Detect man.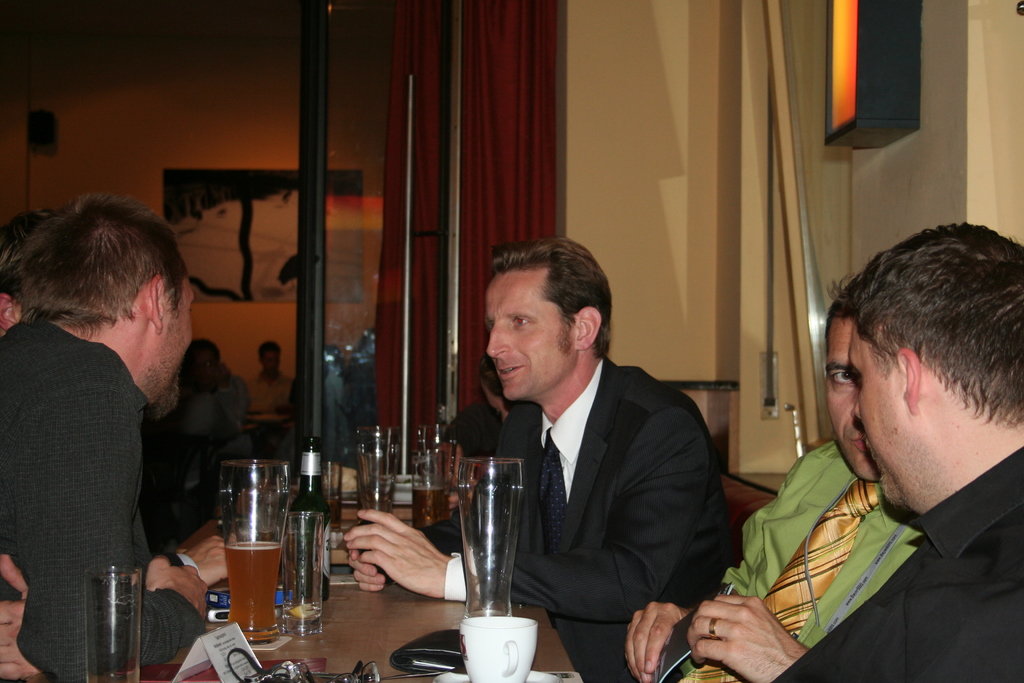
Detected at bbox=[0, 210, 225, 588].
